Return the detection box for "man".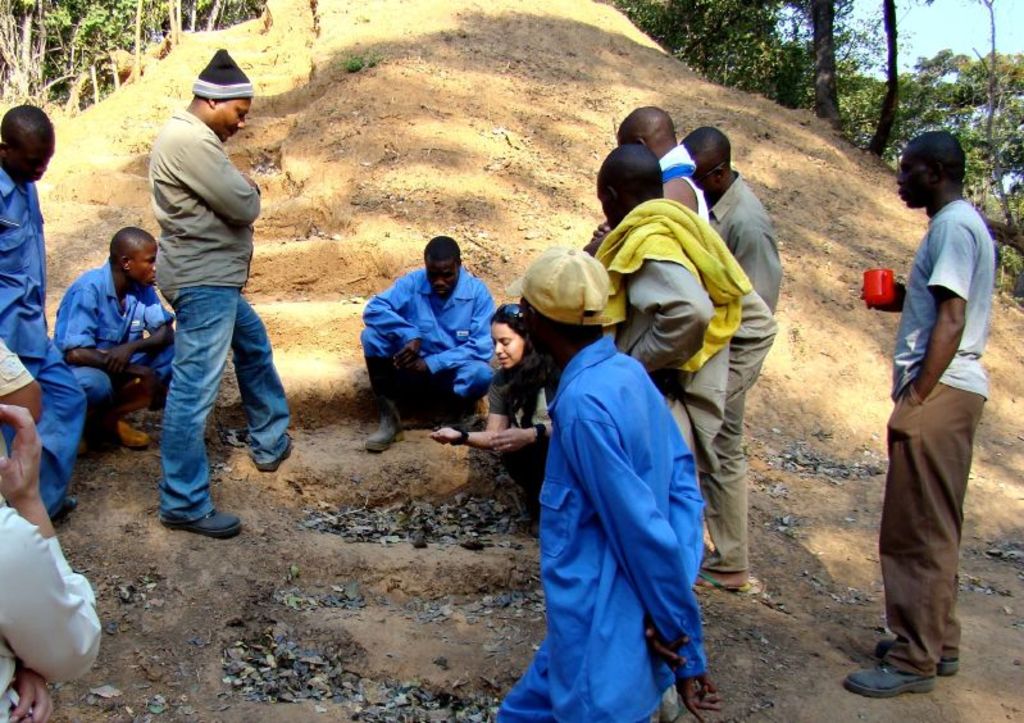
Rect(122, 41, 283, 550).
